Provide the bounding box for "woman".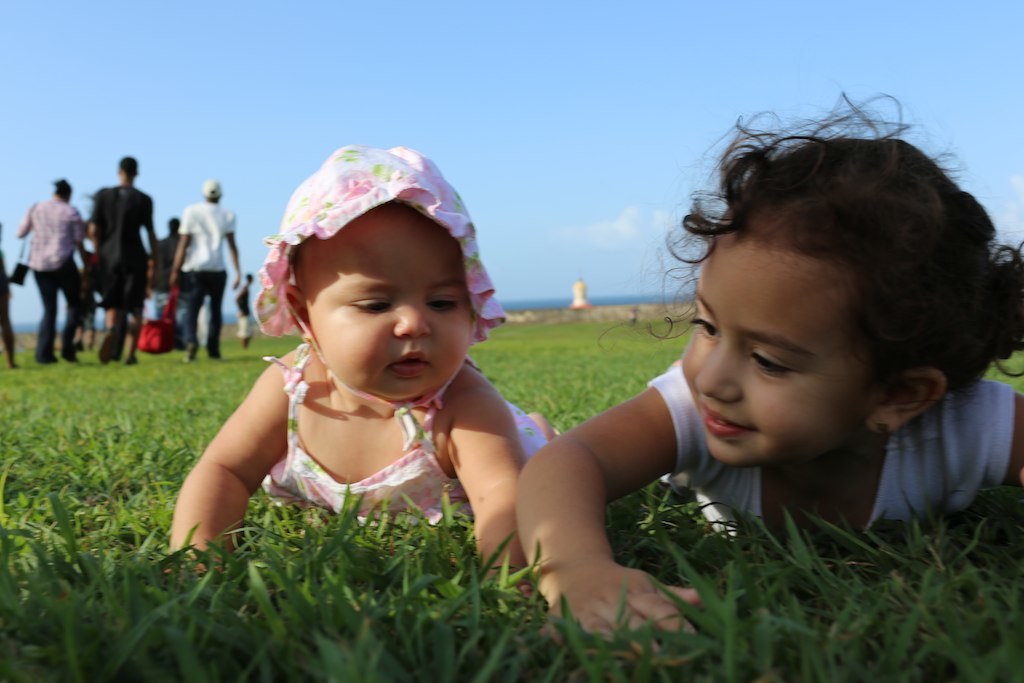
[13,182,92,363].
